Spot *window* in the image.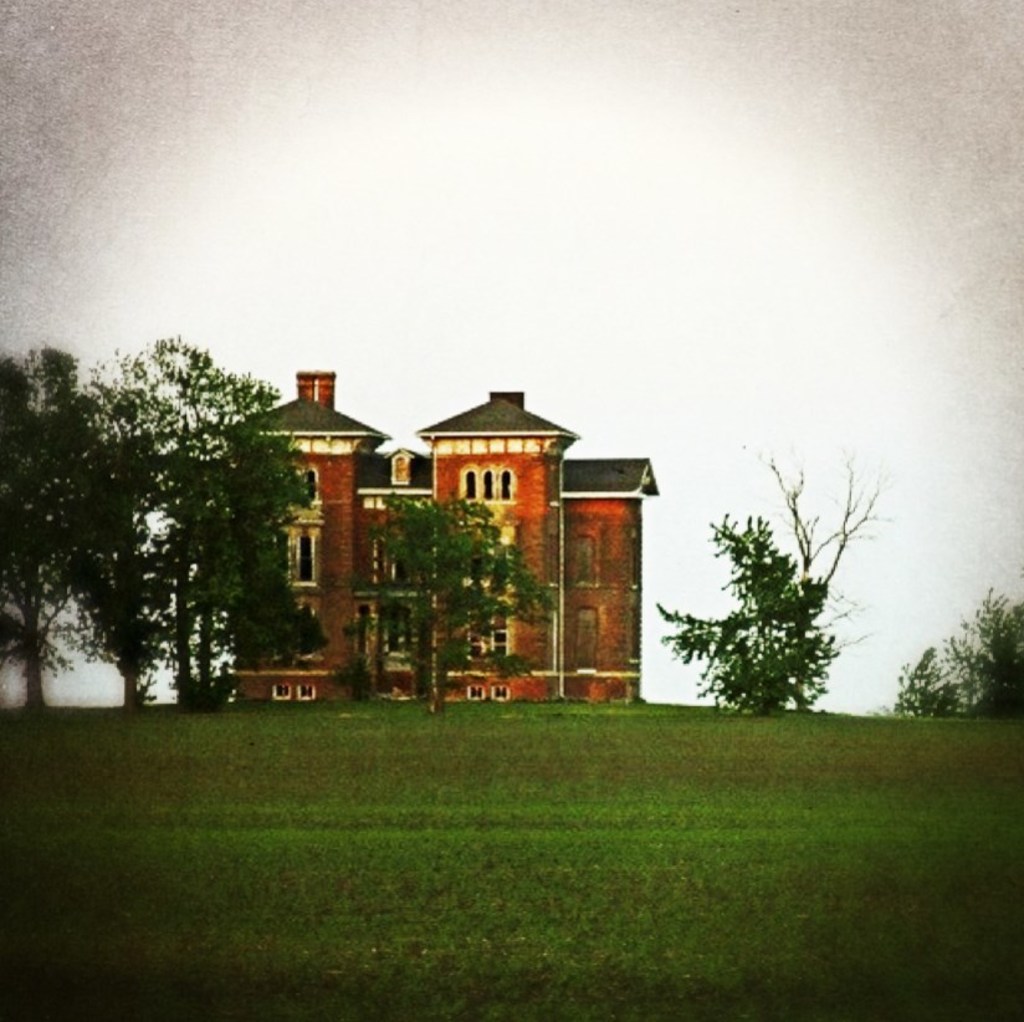
*window* found at (left=296, top=532, right=314, bottom=586).
